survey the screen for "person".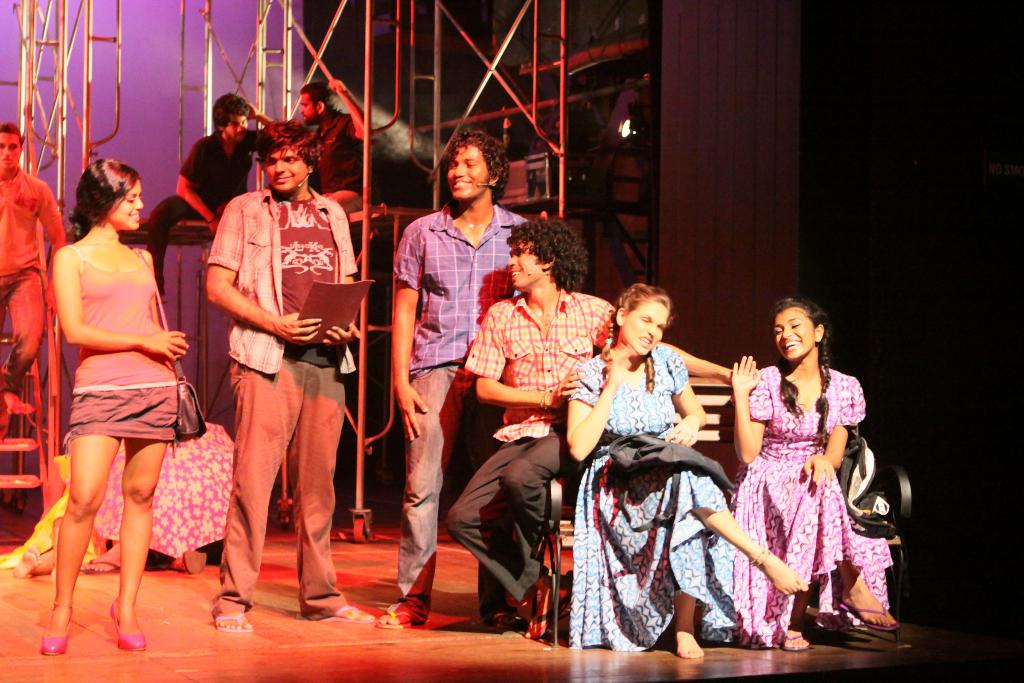
Survey found: crop(0, 119, 64, 386).
